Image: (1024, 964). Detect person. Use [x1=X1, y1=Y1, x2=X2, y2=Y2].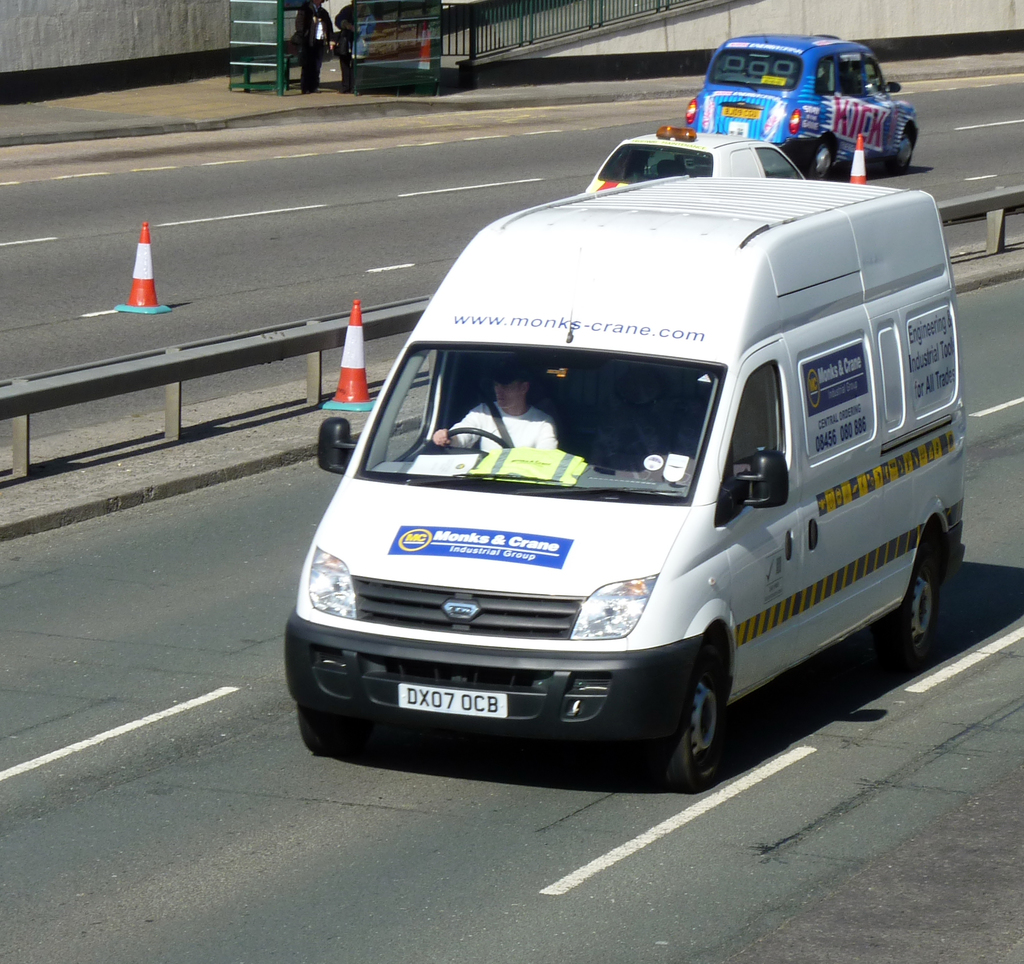
[x1=433, y1=370, x2=559, y2=455].
